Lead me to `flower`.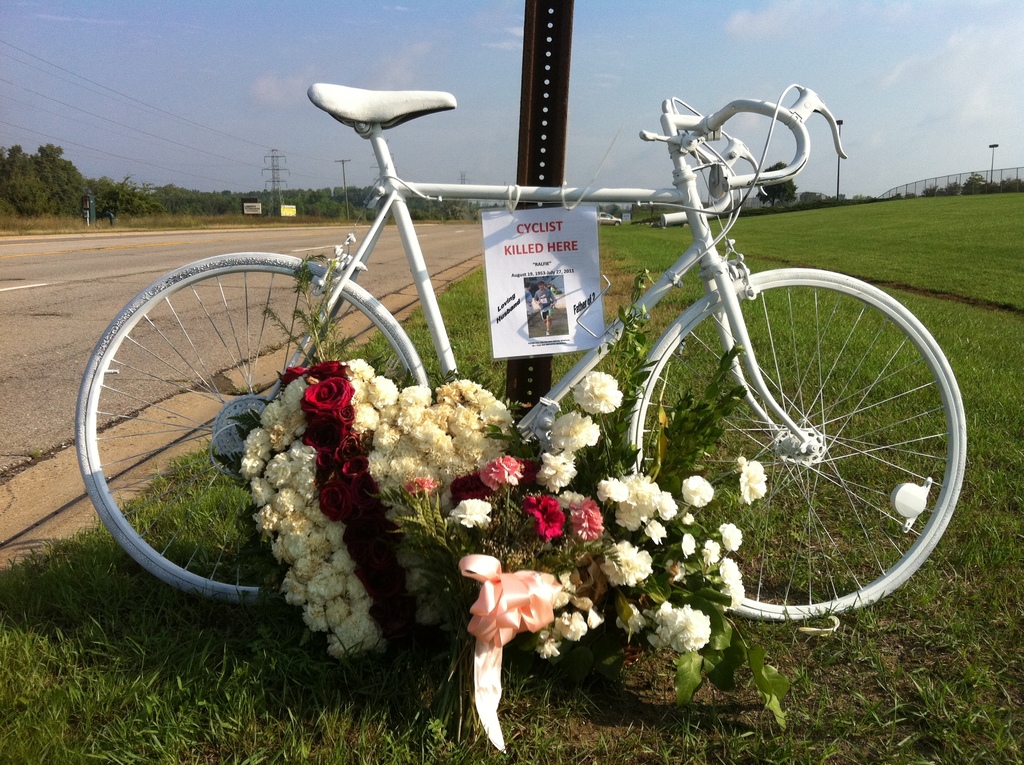
Lead to BBox(674, 531, 703, 560).
